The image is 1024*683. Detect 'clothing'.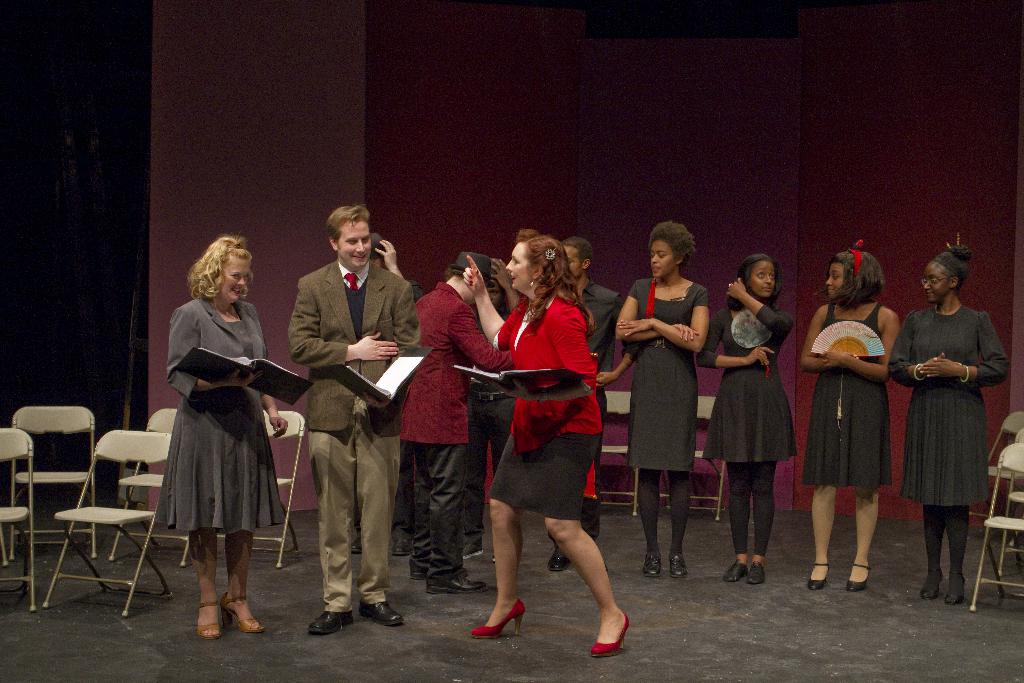
Detection: (x1=625, y1=274, x2=709, y2=475).
